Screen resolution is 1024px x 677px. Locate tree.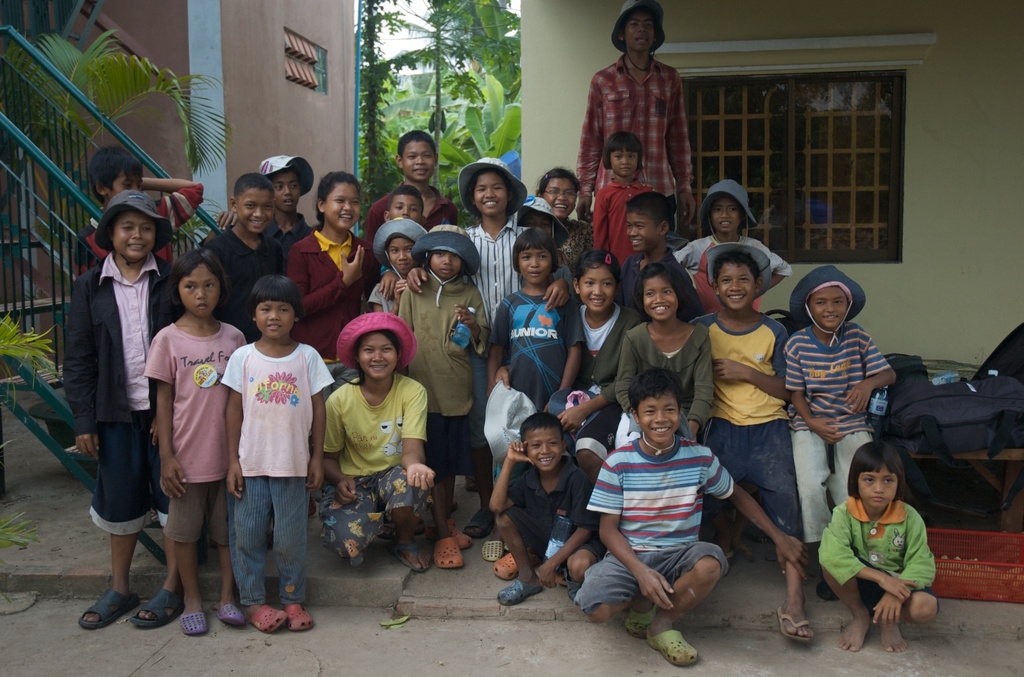
(0,25,221,390).
